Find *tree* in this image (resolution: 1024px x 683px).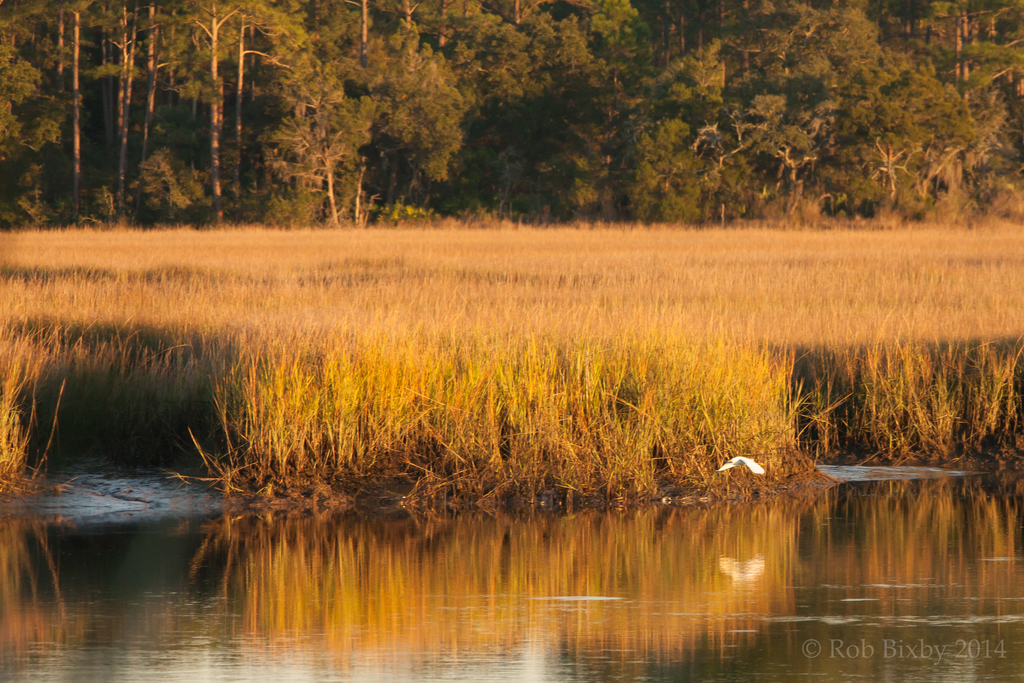
<region>246, 0, 344, 195</region>.
